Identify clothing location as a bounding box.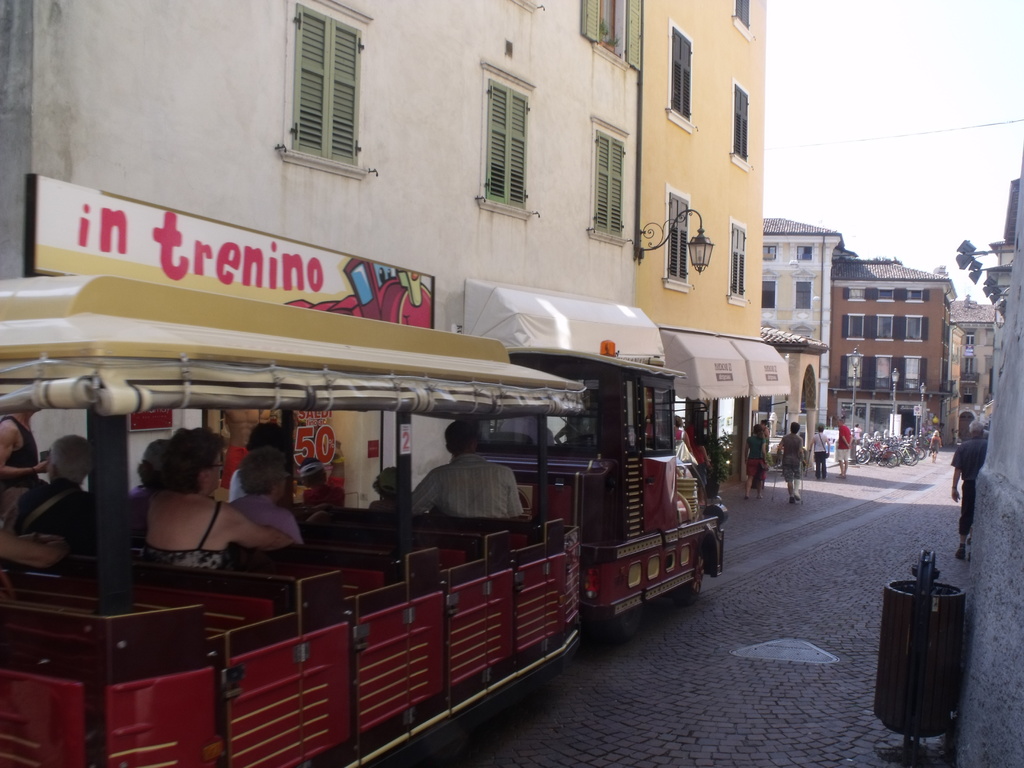
227,495,303,546.
